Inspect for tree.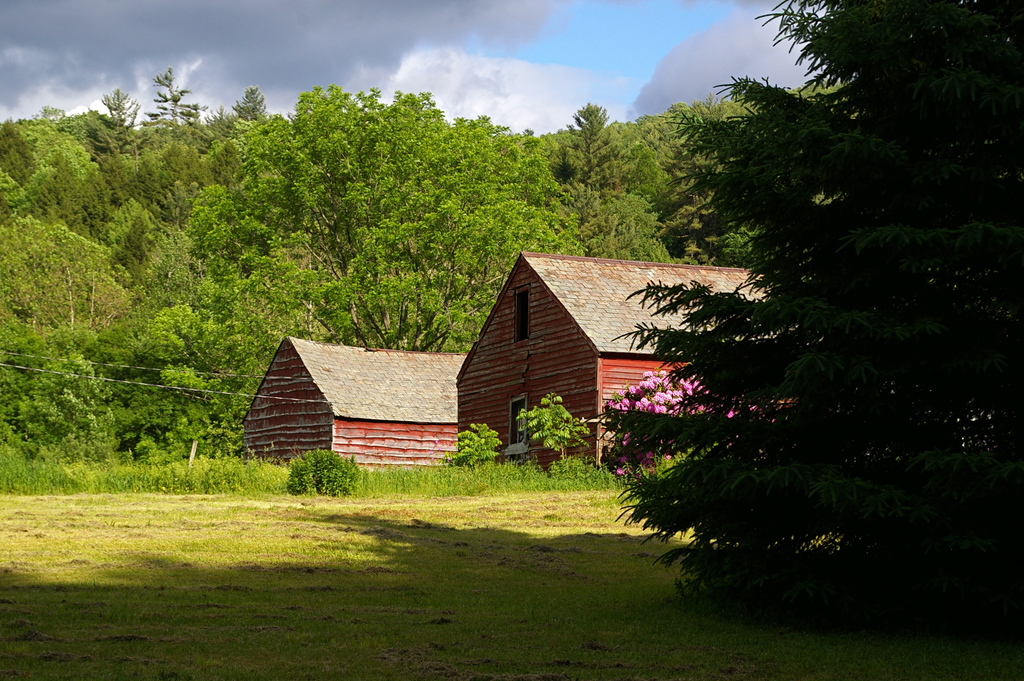
Inspection: <box>573,0,1023,673</box>.
